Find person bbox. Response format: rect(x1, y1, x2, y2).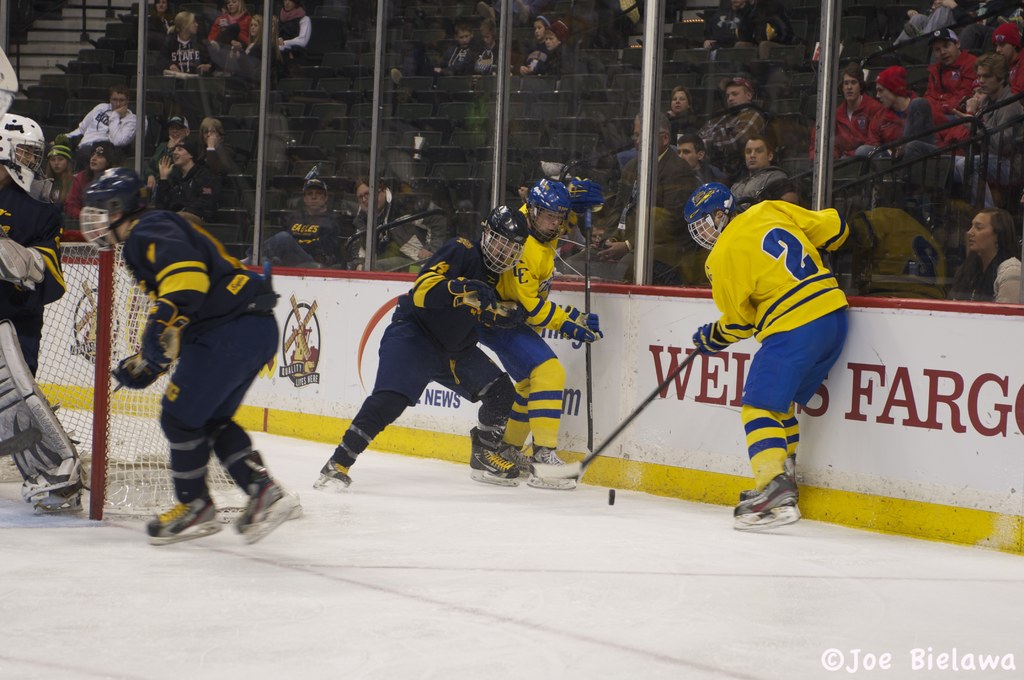
rect(544, 24, 572, 72).
